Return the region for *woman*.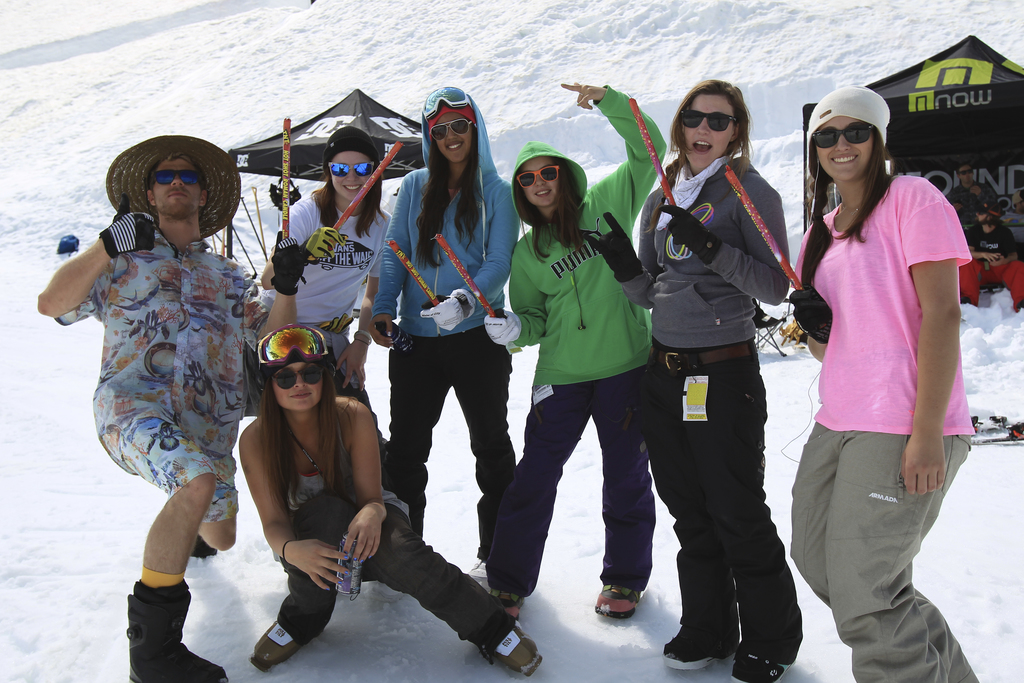
(235, 324, 540, 673).
